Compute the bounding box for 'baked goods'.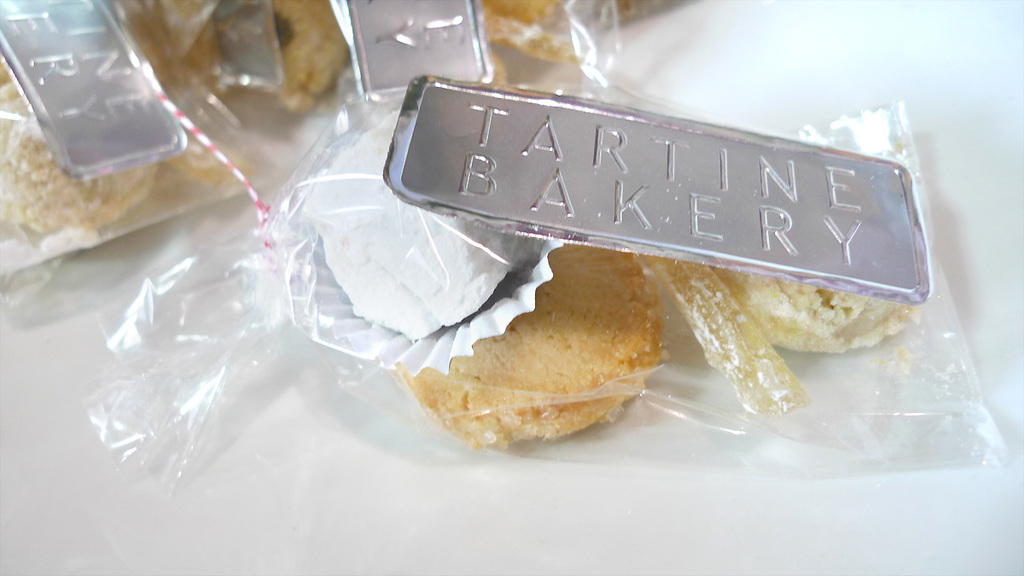
left=705, top=259, right=920, bottom=353.
